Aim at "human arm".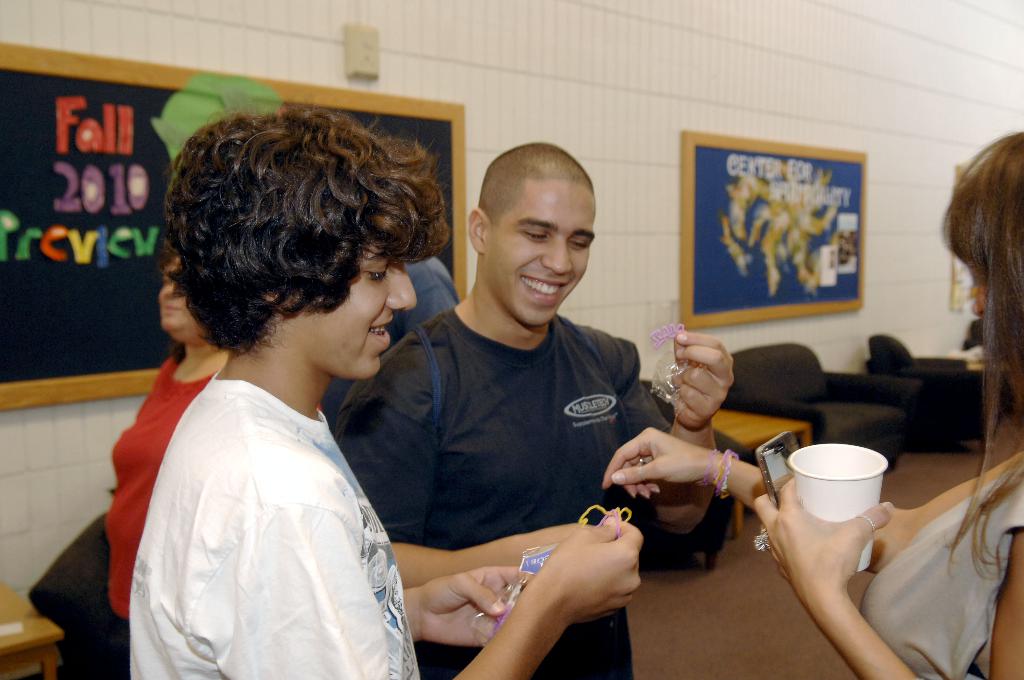
Aimed at (x1=399, y1=587, x2=521, y2=635).
